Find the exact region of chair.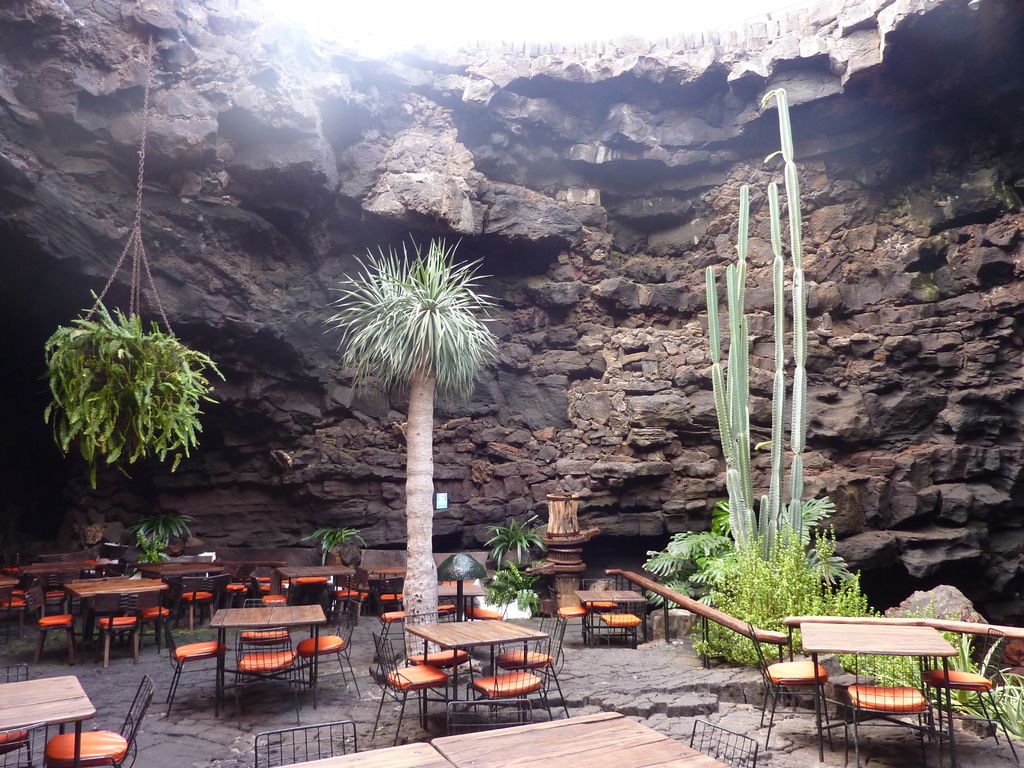
Exact region: bbox=[241, 627, 300, 716].
